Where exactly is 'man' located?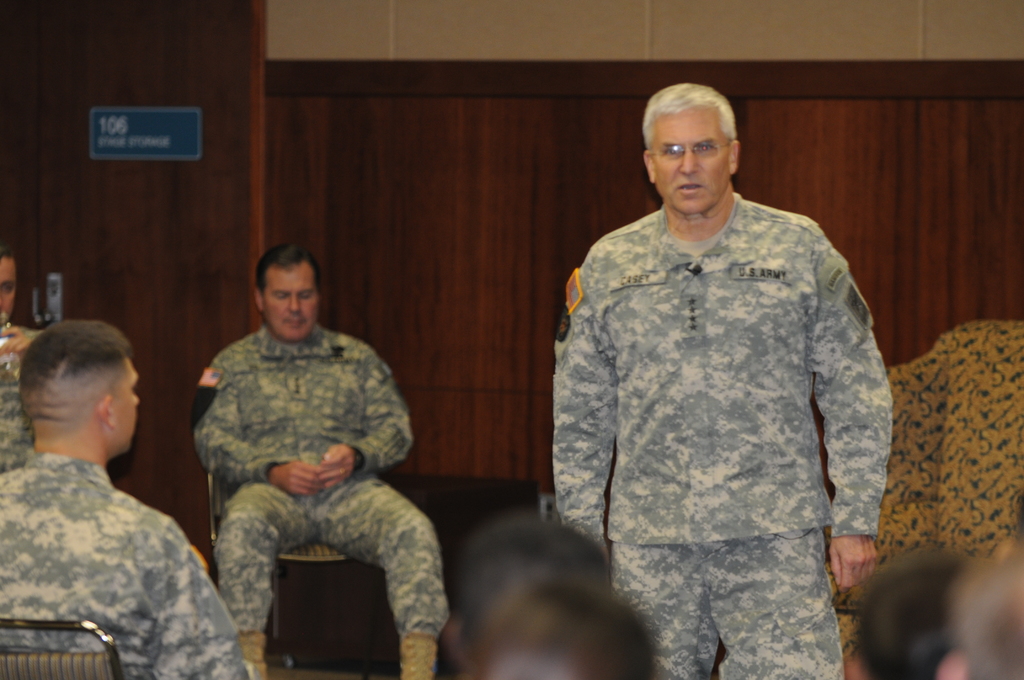
Its bounding box is [x1=0, y1=239, x2=66, y2=476].
